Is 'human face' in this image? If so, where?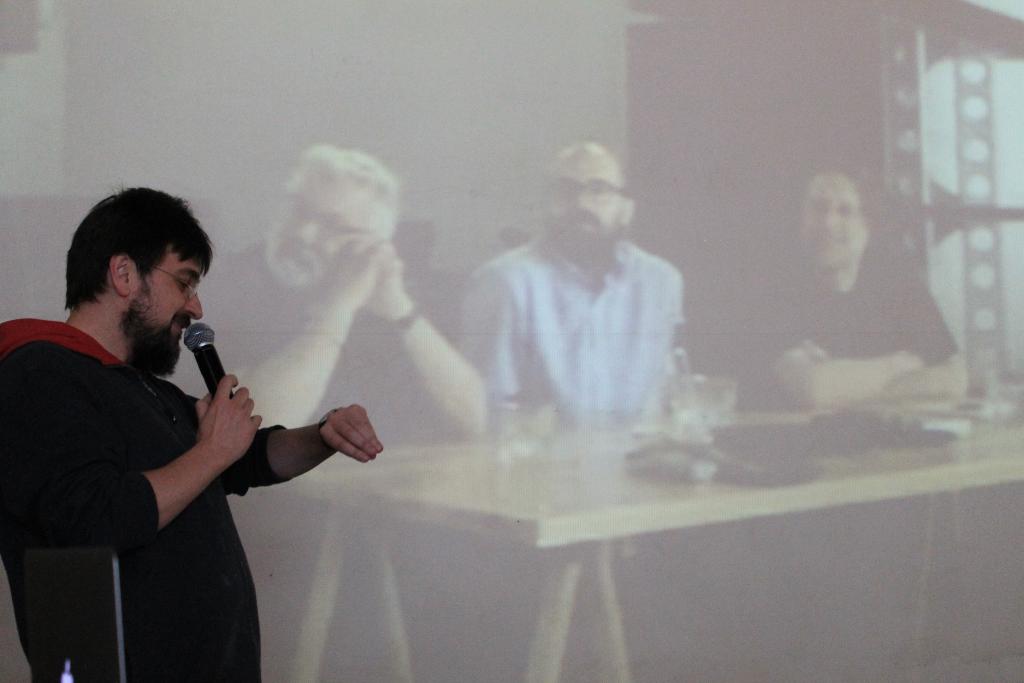
Yes, at (x1=543, y1=160, x2=624, y2=264).
